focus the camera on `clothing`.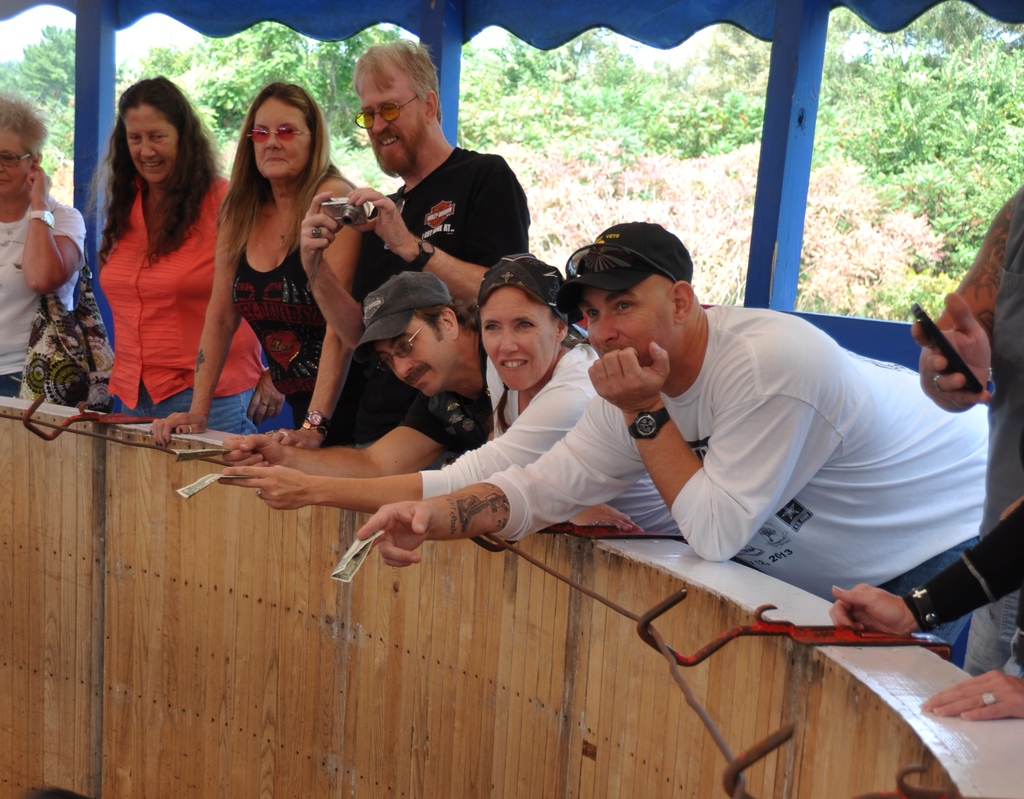
Focus region: BBox(970, 179, 1023, 677).
